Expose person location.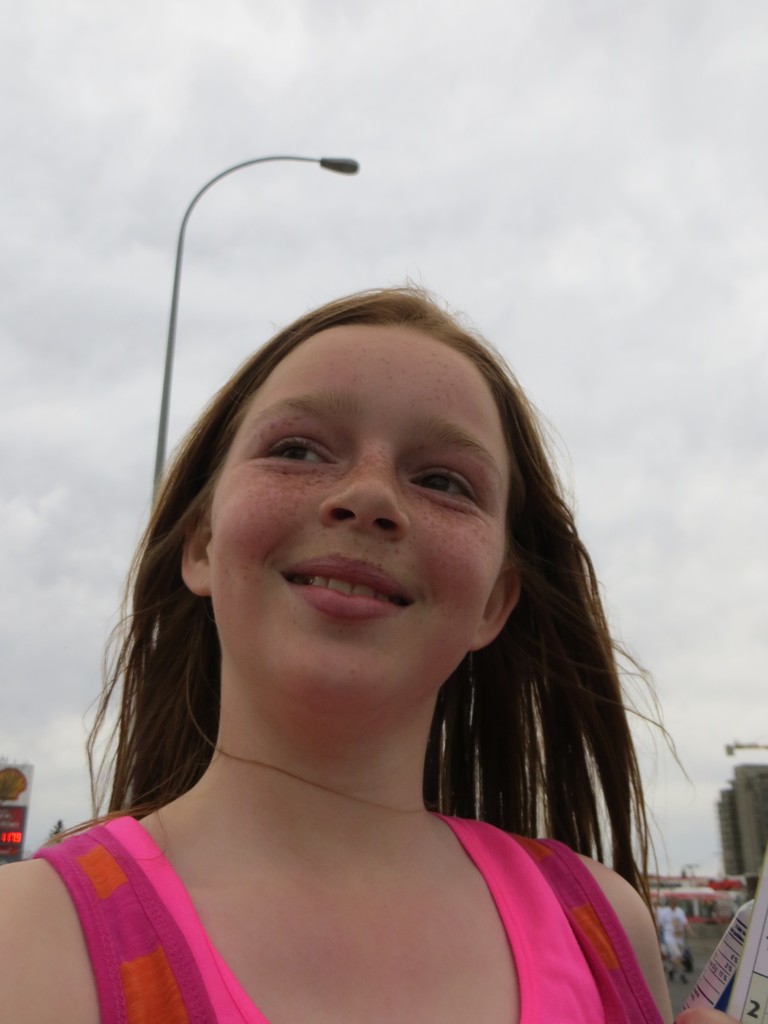
Exposed at 655 896 686 982.
